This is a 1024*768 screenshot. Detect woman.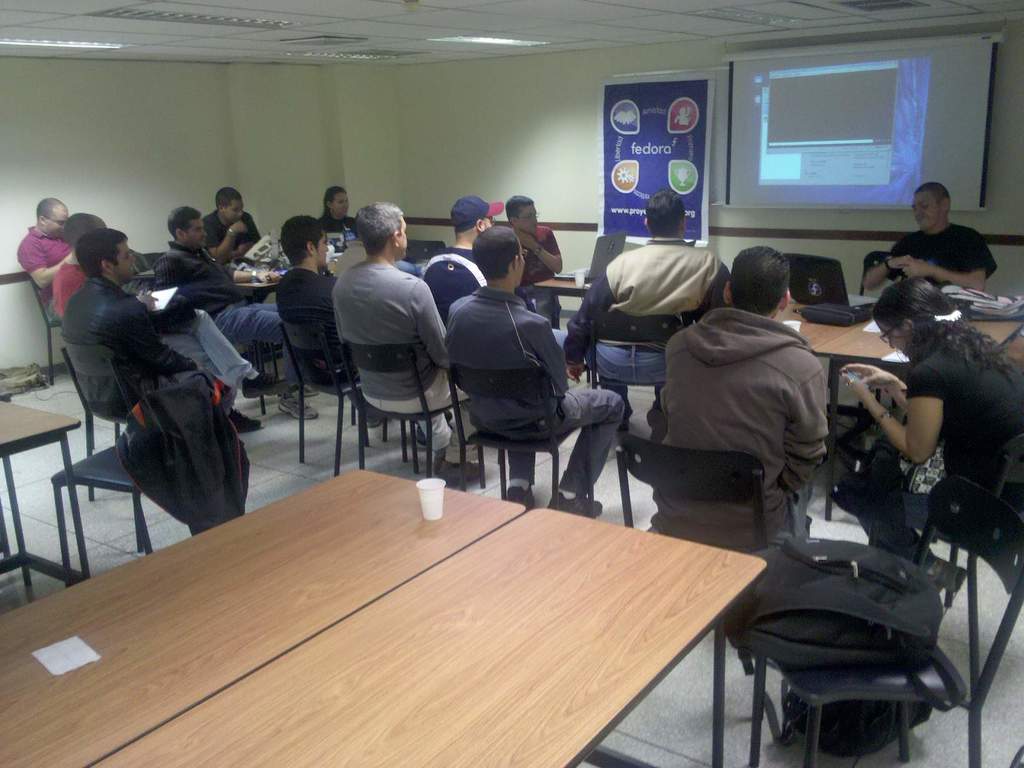
<region>841, 271, 1023, 588</region>.
